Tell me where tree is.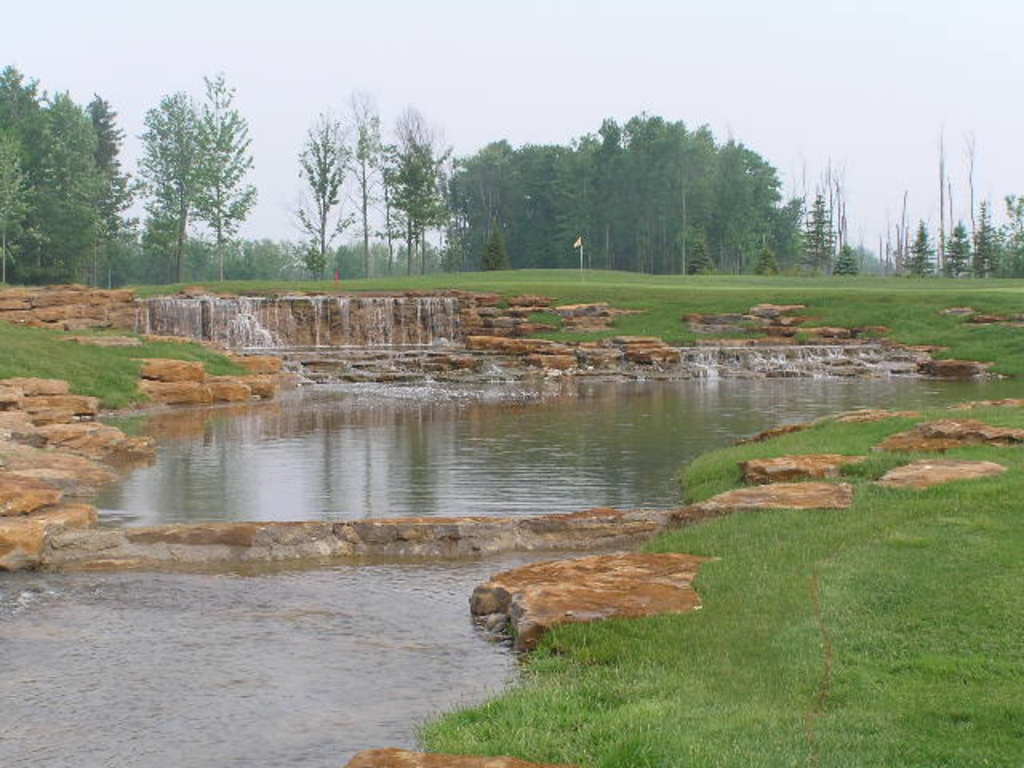
tree is at [x1=515, y1=141, x2=571, y2=256].
